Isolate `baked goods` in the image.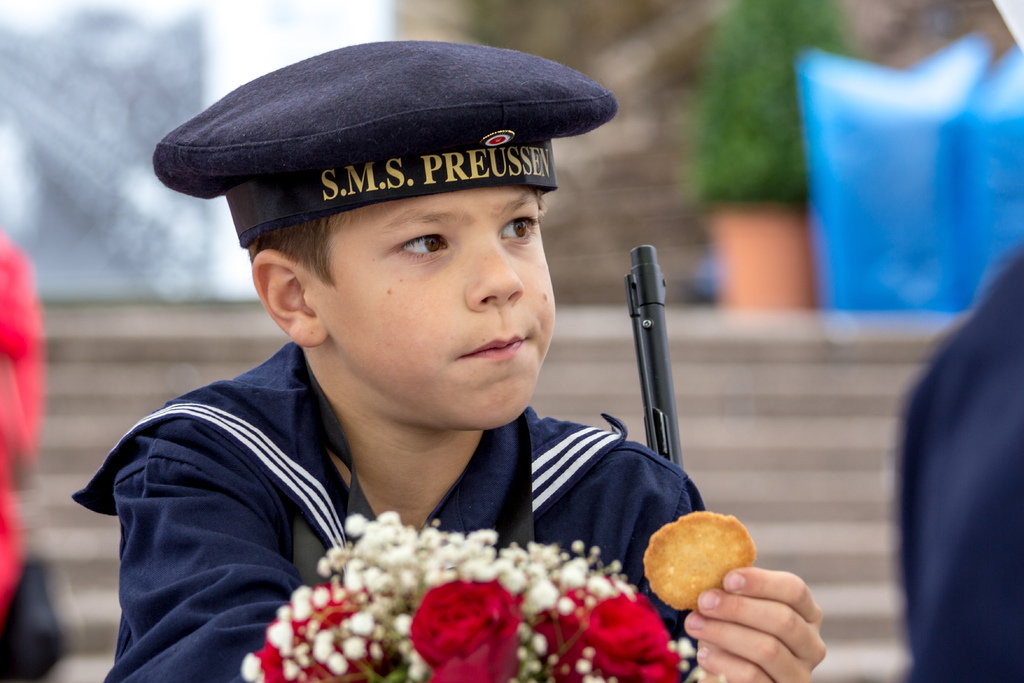
Isolated region: (left=628, top=506, right=772, bottom=600).
